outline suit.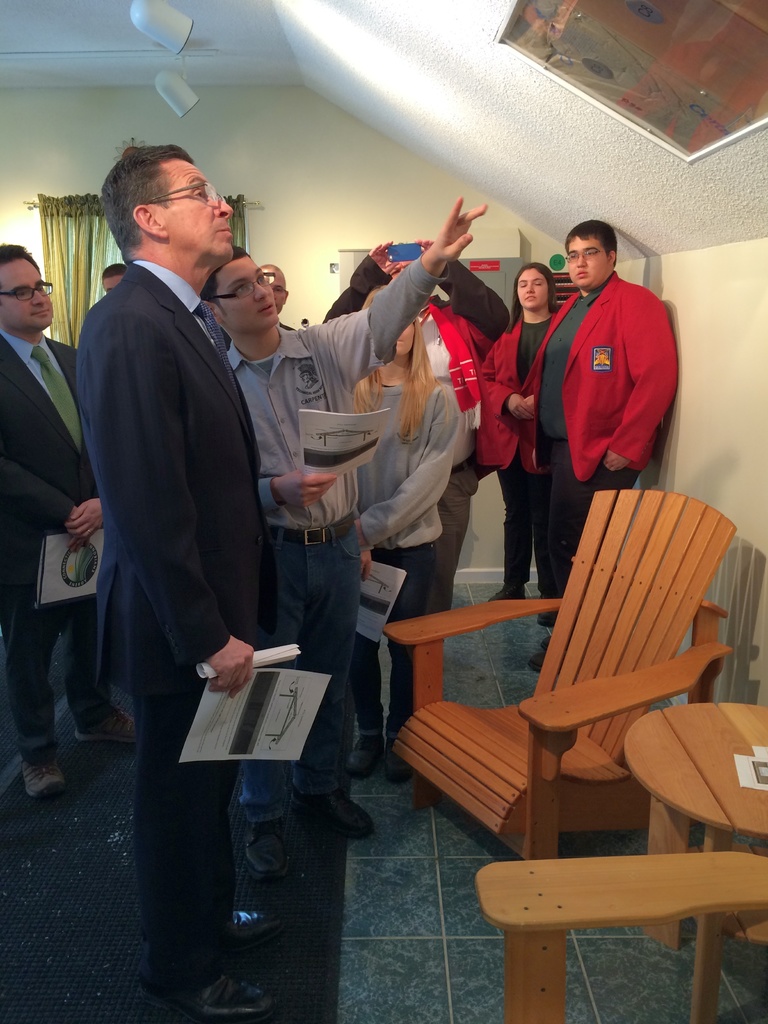
Outline: left=63, top=132, right=303, bottom=932.
